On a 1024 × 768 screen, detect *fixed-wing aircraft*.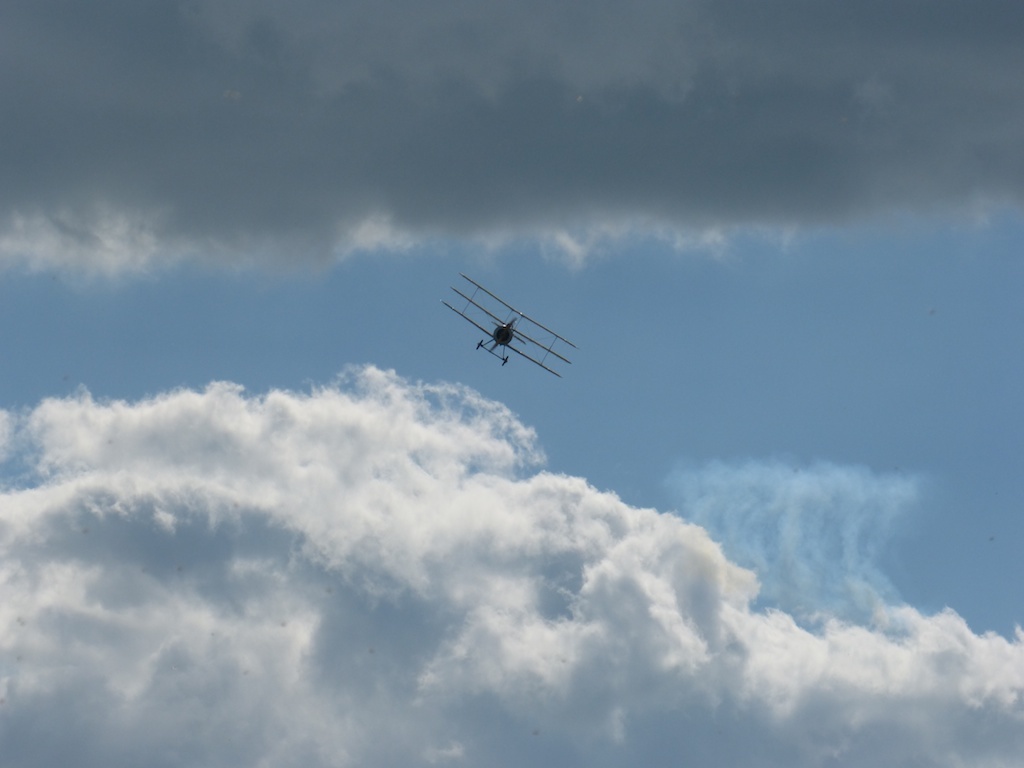
{"left": 441, "top": 272, "right": 577, "bottom": 379}.
